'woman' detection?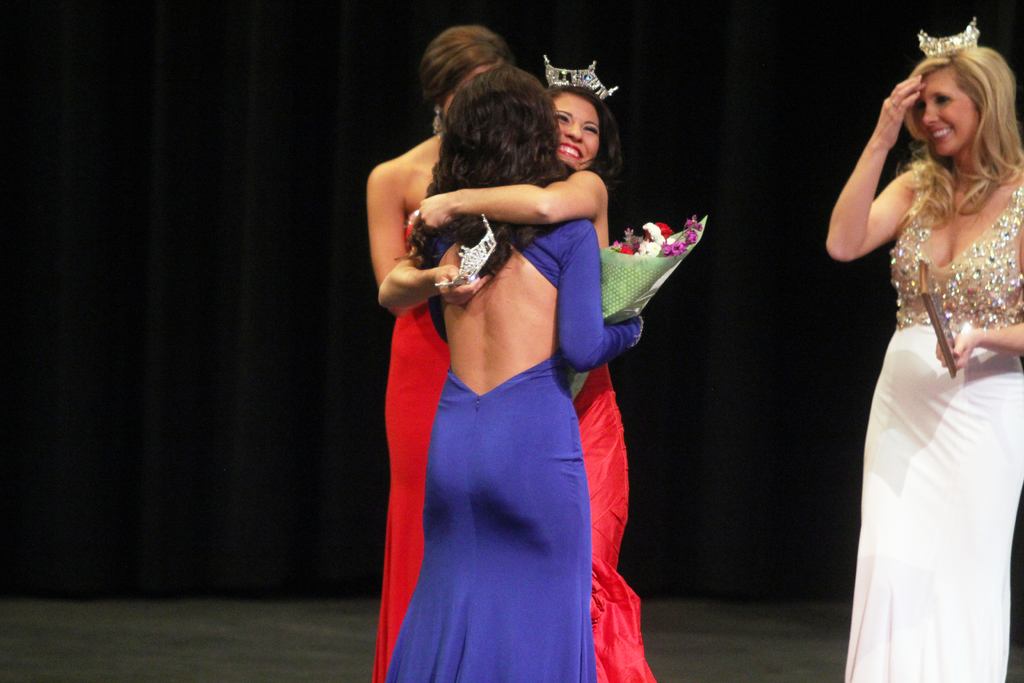
x1=379 y1=54 x2=657 y2=682
